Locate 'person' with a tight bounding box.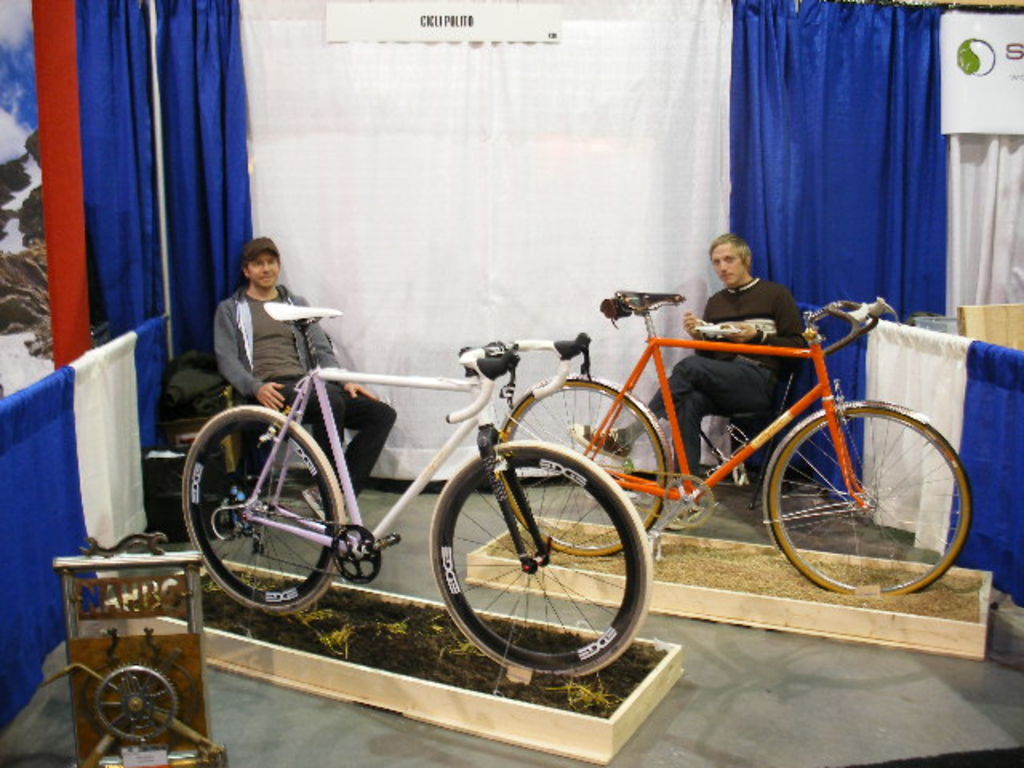
{"left": 200, "top": 230, "right": 406, "bottom": 528}.
